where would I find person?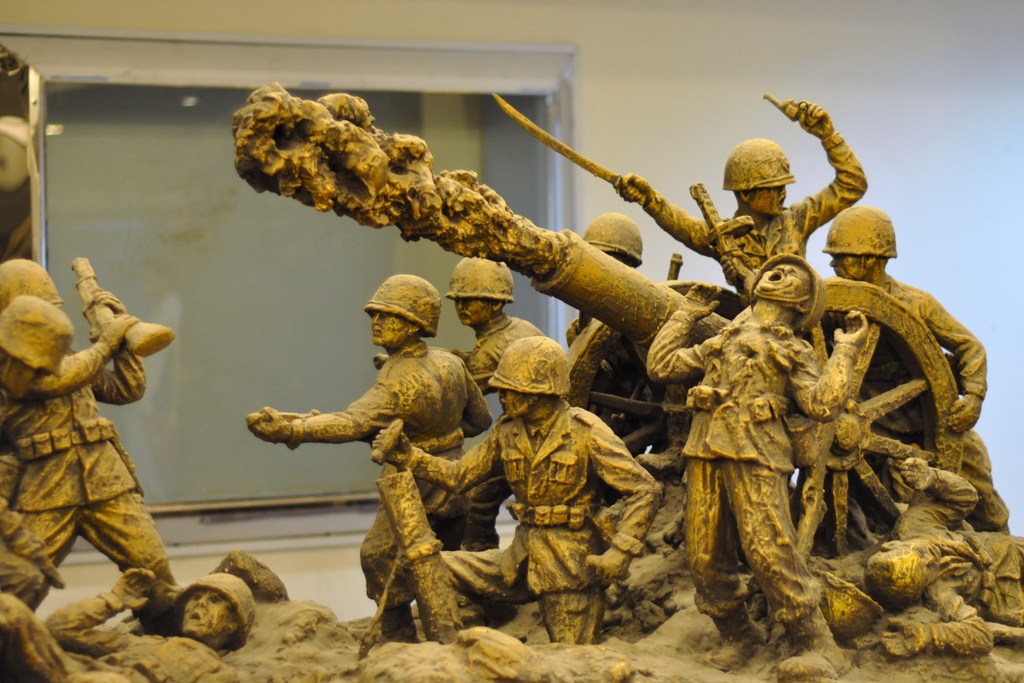
At BBox(17, 242, 169, 616).
